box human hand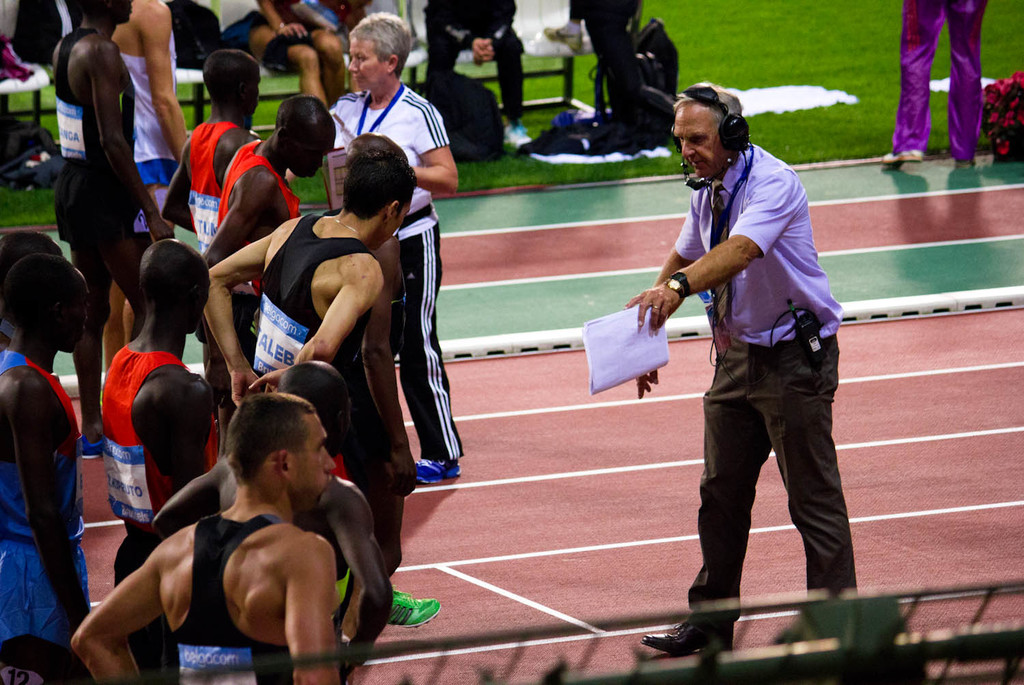
locate(249, 370, 291, 394)
